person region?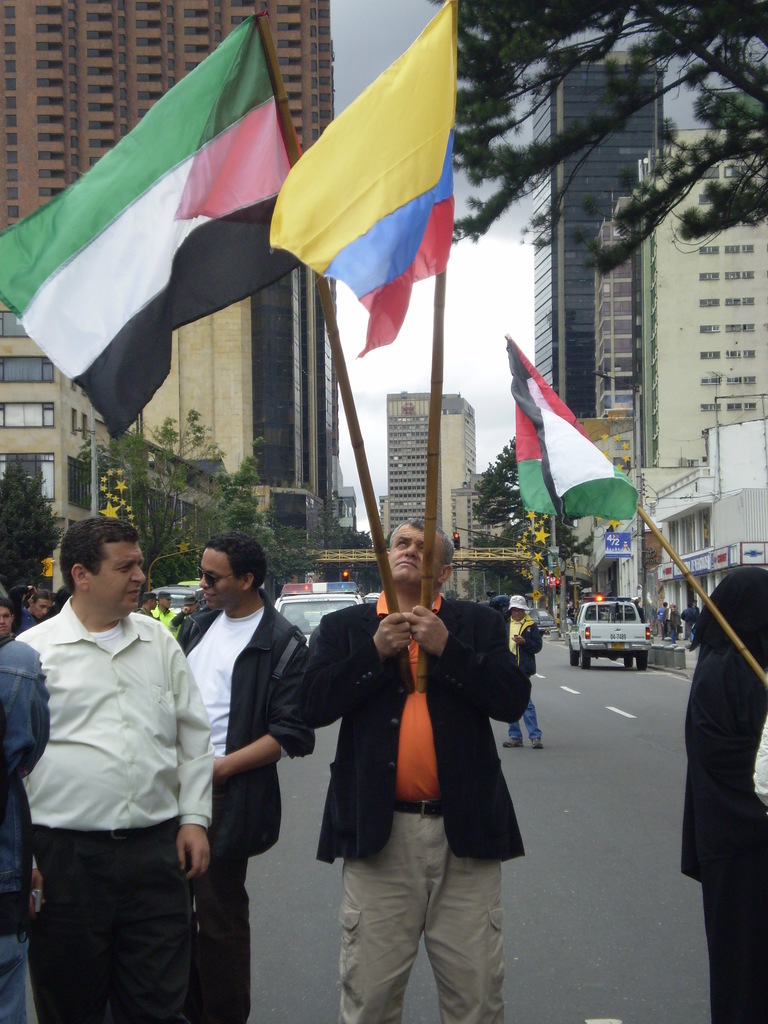
detection(177, 536, 319, 1023)
